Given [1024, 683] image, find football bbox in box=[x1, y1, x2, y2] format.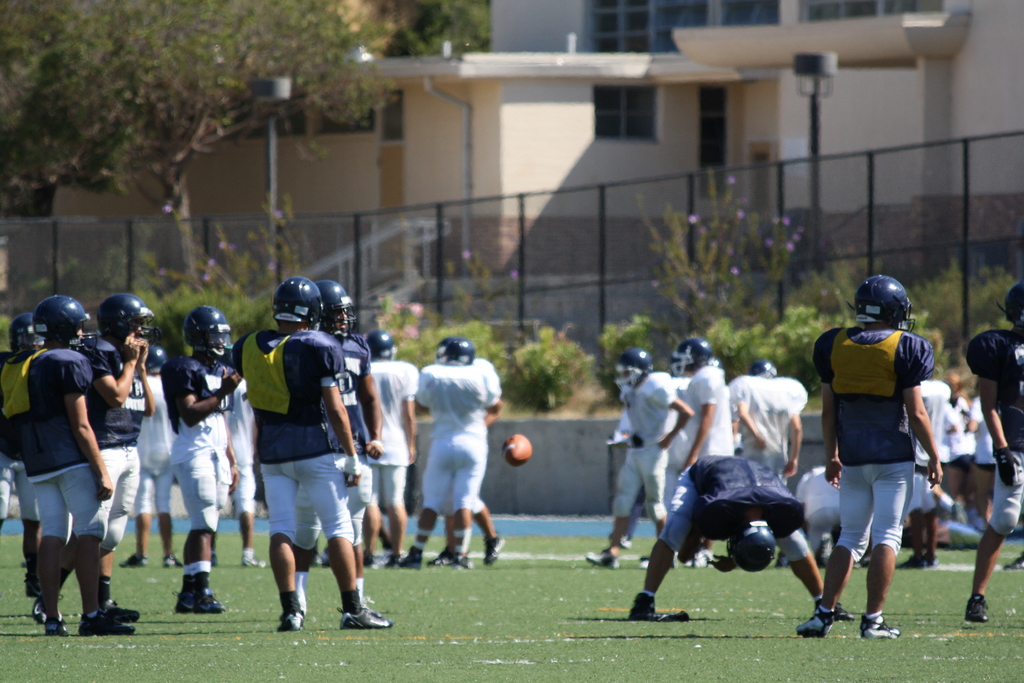
box=[500, 434, 534, 465].
